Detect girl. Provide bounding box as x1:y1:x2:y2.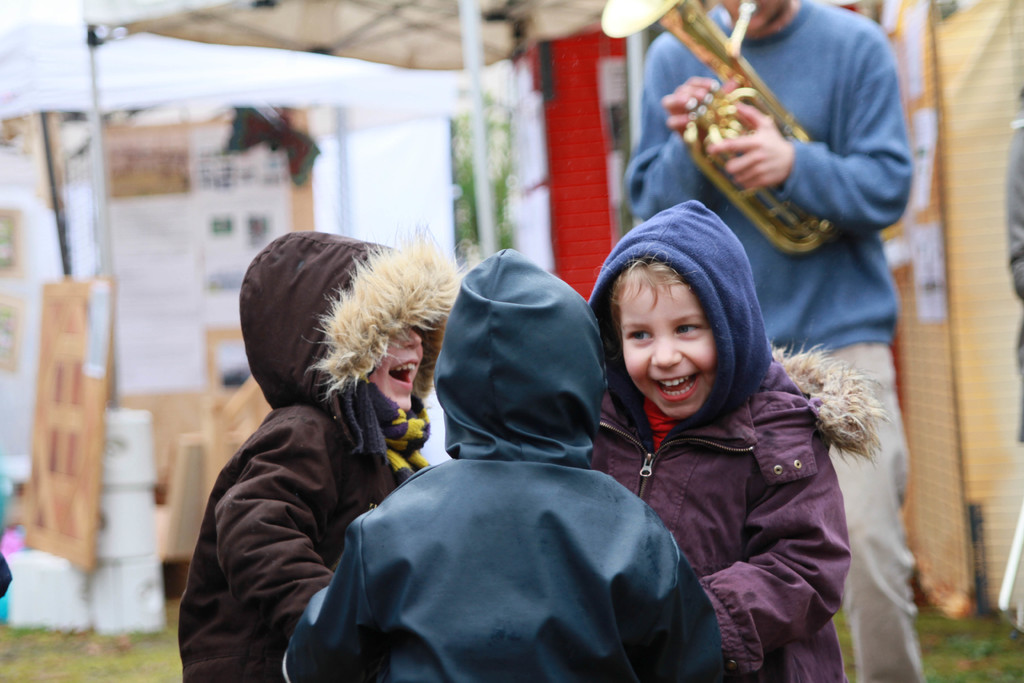
588:202:890:682.
